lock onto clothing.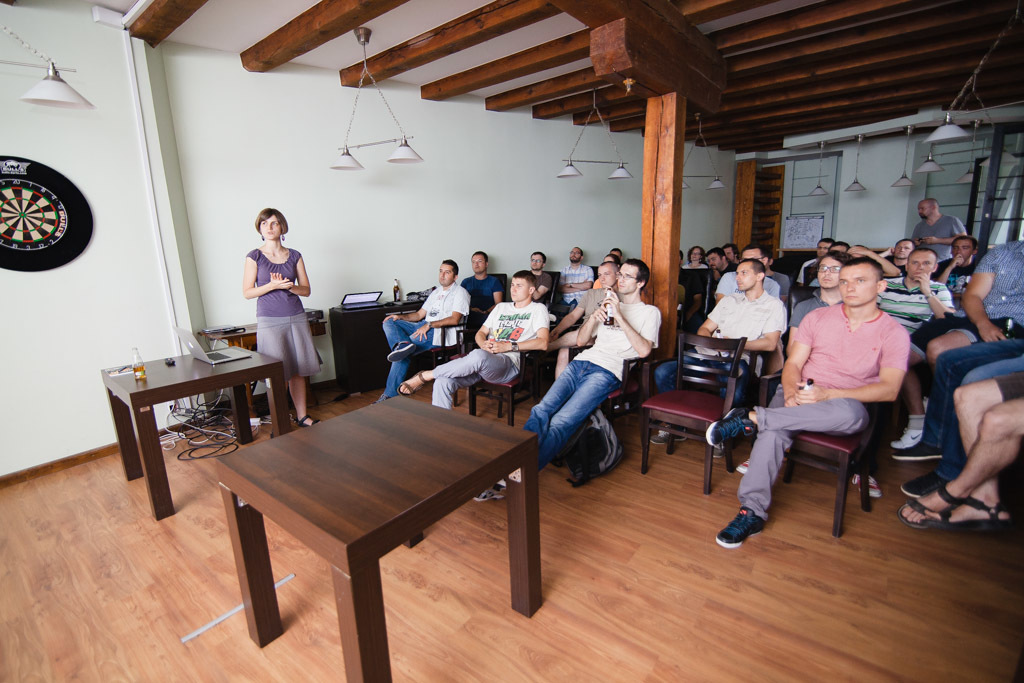
Locked: 910, 252, 983, 345.
